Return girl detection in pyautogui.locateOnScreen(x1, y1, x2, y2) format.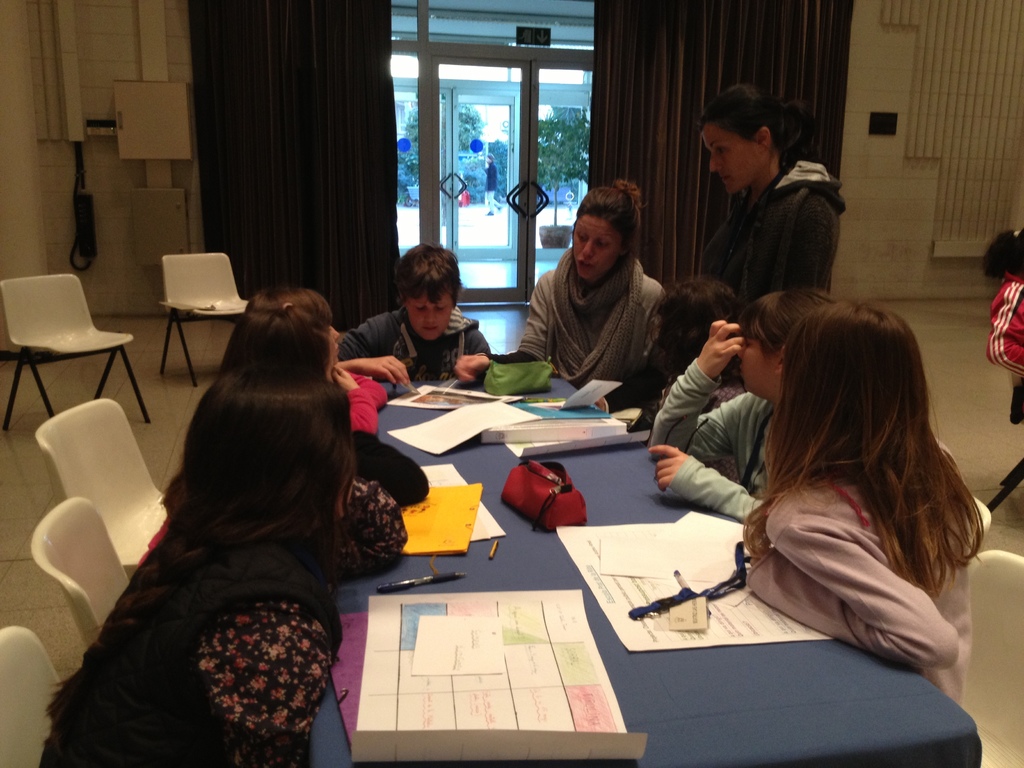
pyautogui.locateOnScreen(137, 304, 428, 563).
